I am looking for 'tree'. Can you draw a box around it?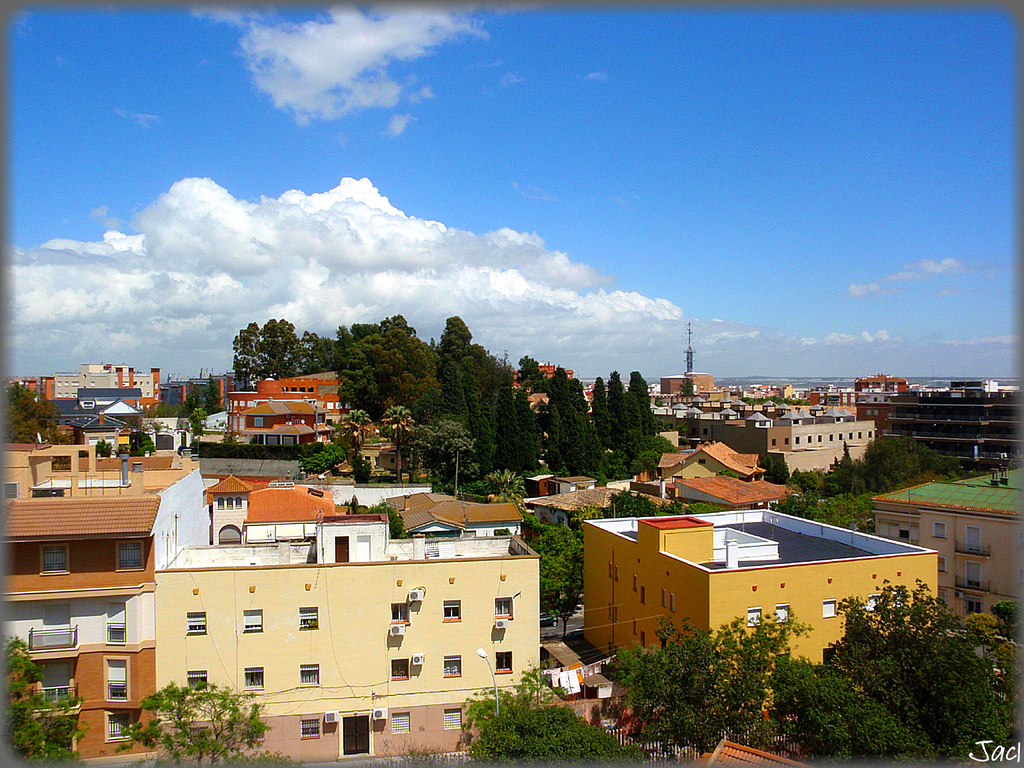
Sure, the bounding box is [left=287, top=432, right=350, bottom=482].
